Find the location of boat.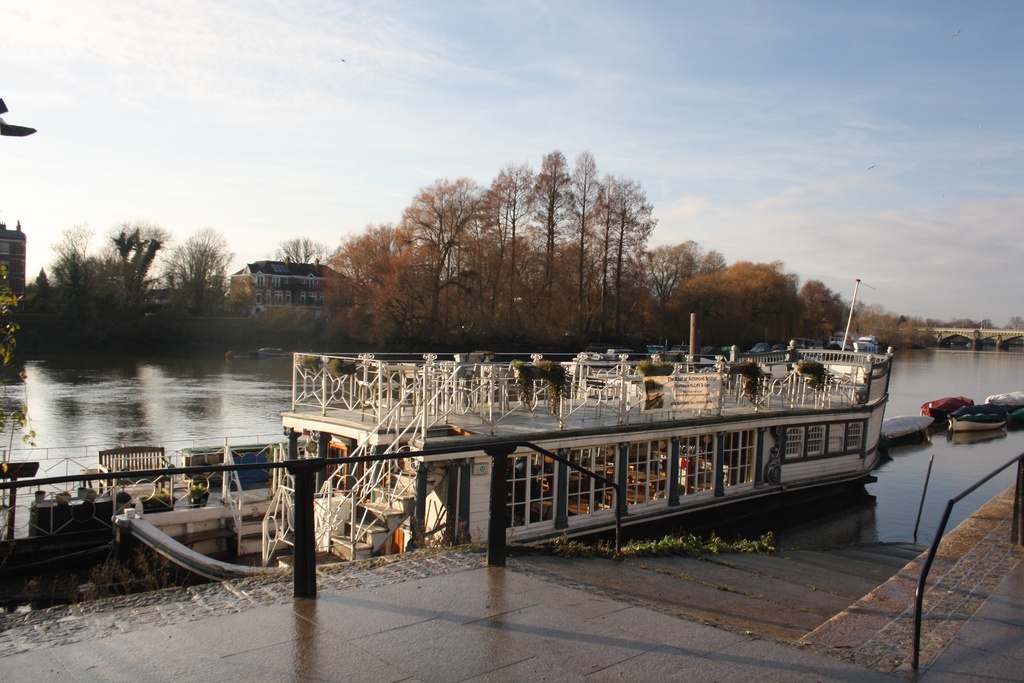
Location: BBox(852, 327, 881, 354).
